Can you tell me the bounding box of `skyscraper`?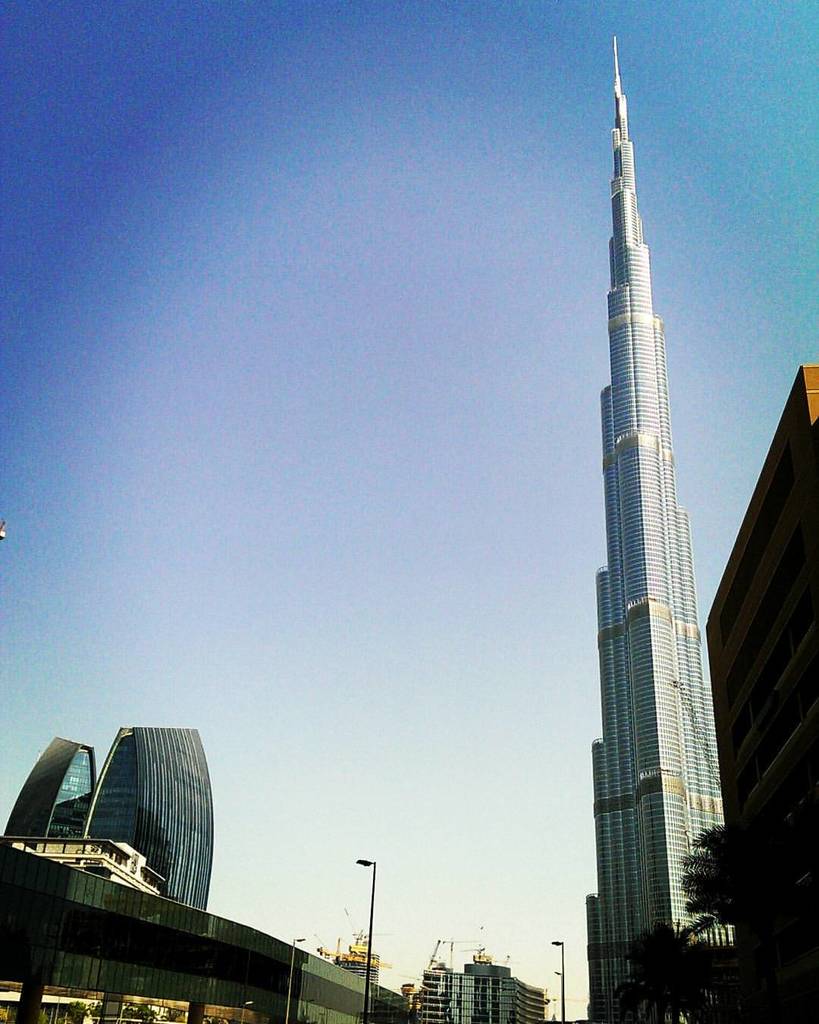
[547,25,778,982].
